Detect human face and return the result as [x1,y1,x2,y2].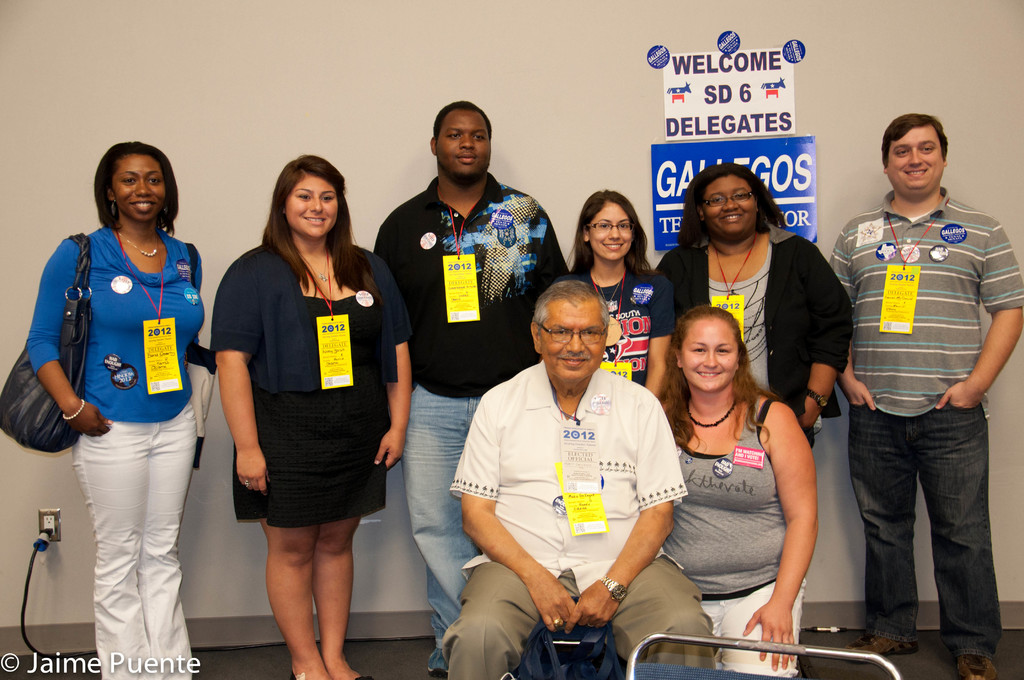
[435,111,491,180].
